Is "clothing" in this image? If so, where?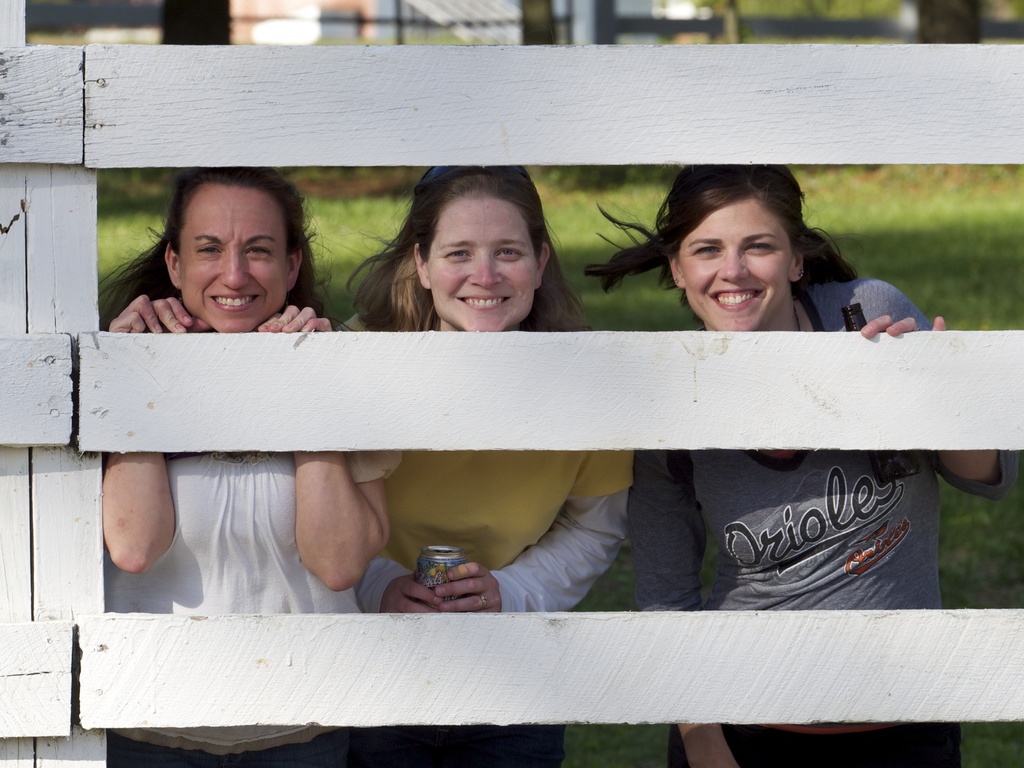
Yes, at (104,292,405,767).
